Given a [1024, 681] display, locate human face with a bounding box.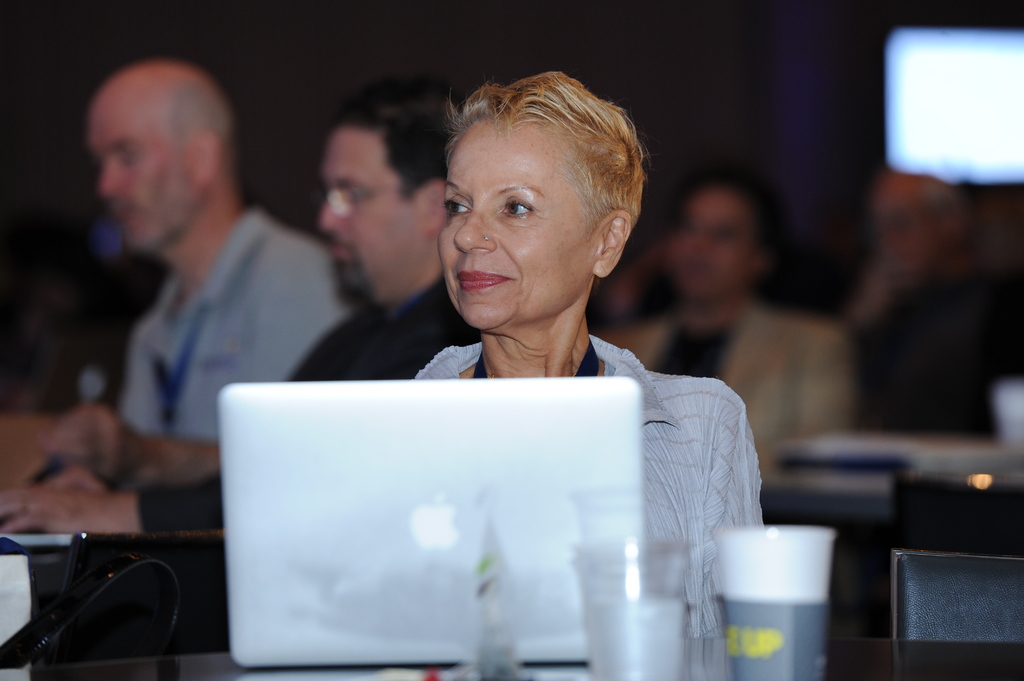
Located: rect(316, 128, 418, 296).
